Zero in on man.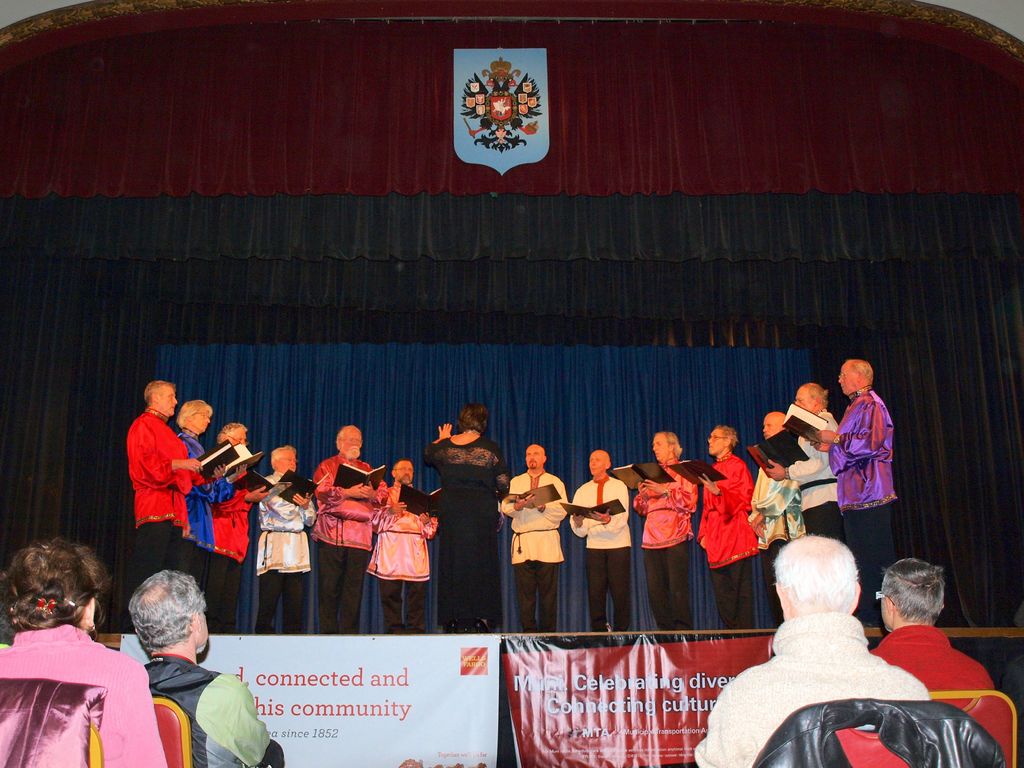
Zeroed in: detection(109, 389, 212, 601).
